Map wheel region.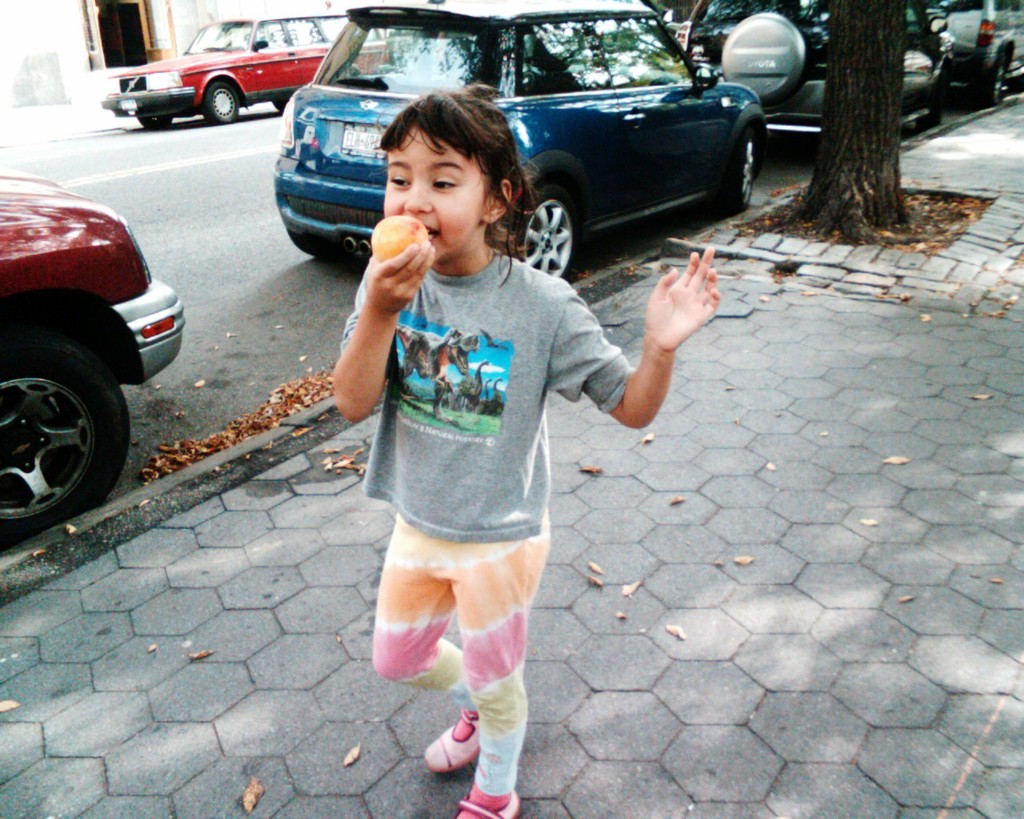
Mapped to bbox(991, 55, 1008, 107).
